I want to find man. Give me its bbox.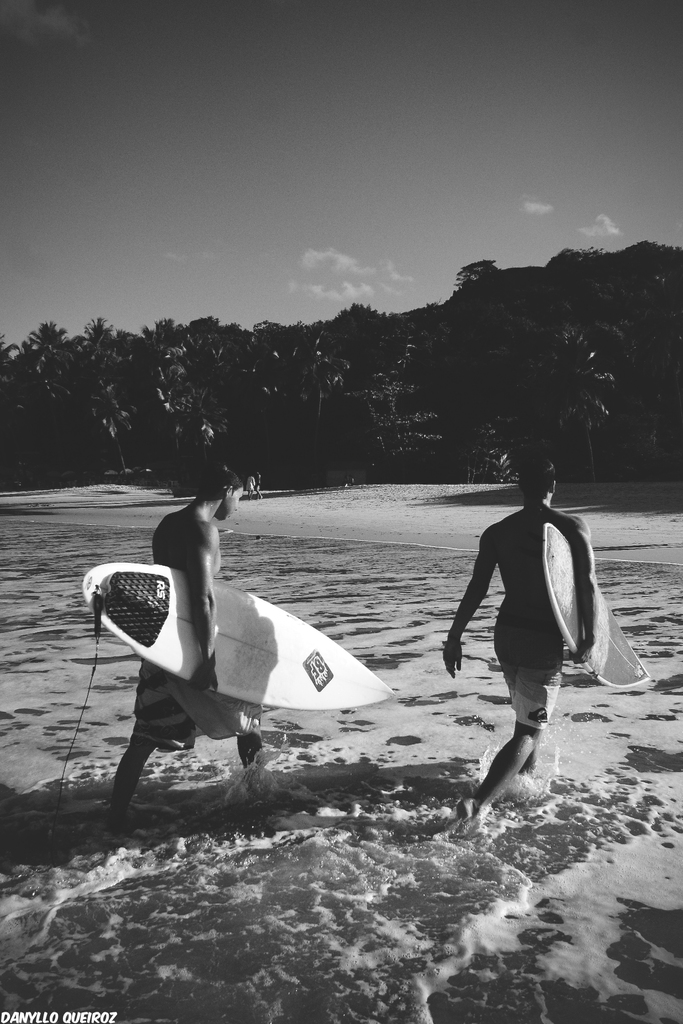
{"x1": 110, "y1": 454, "x2": 277, "y2": 818}.
